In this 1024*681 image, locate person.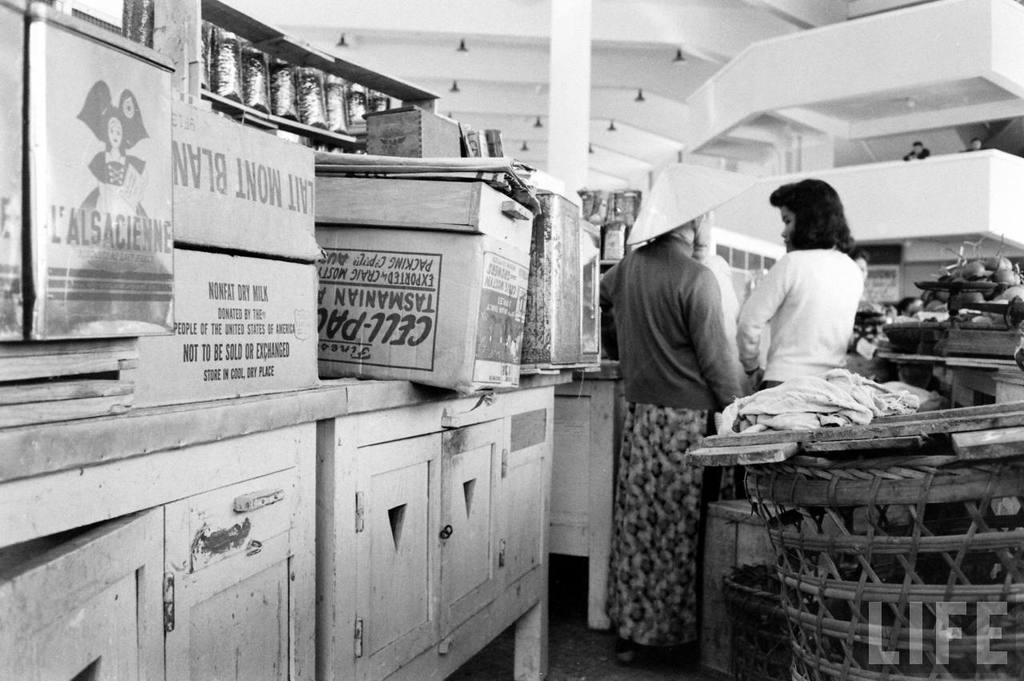
Bounding box: [846,252,872,341].
